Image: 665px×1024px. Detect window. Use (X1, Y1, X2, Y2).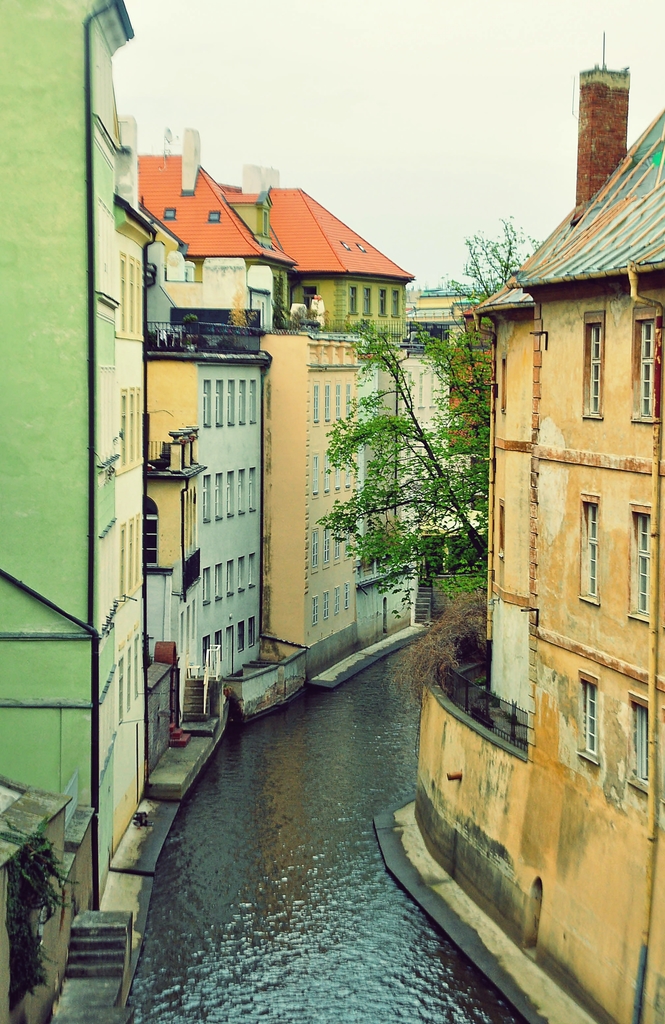
(213, 565, 221, 598).
